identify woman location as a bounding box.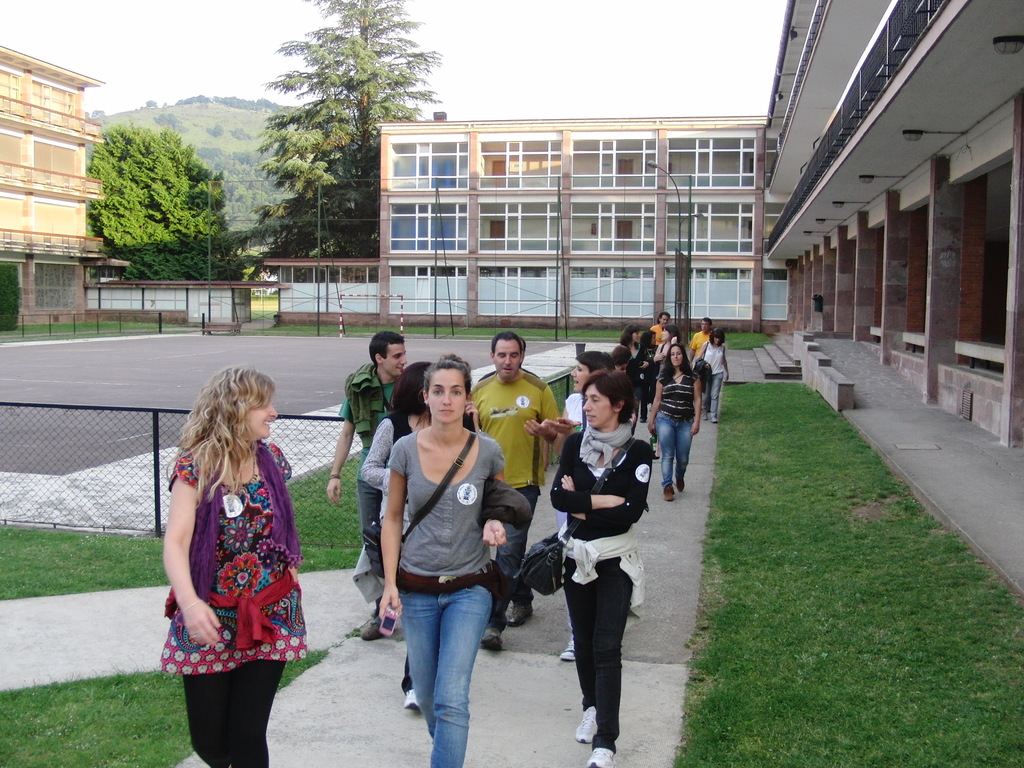
[358,362,439,710].
